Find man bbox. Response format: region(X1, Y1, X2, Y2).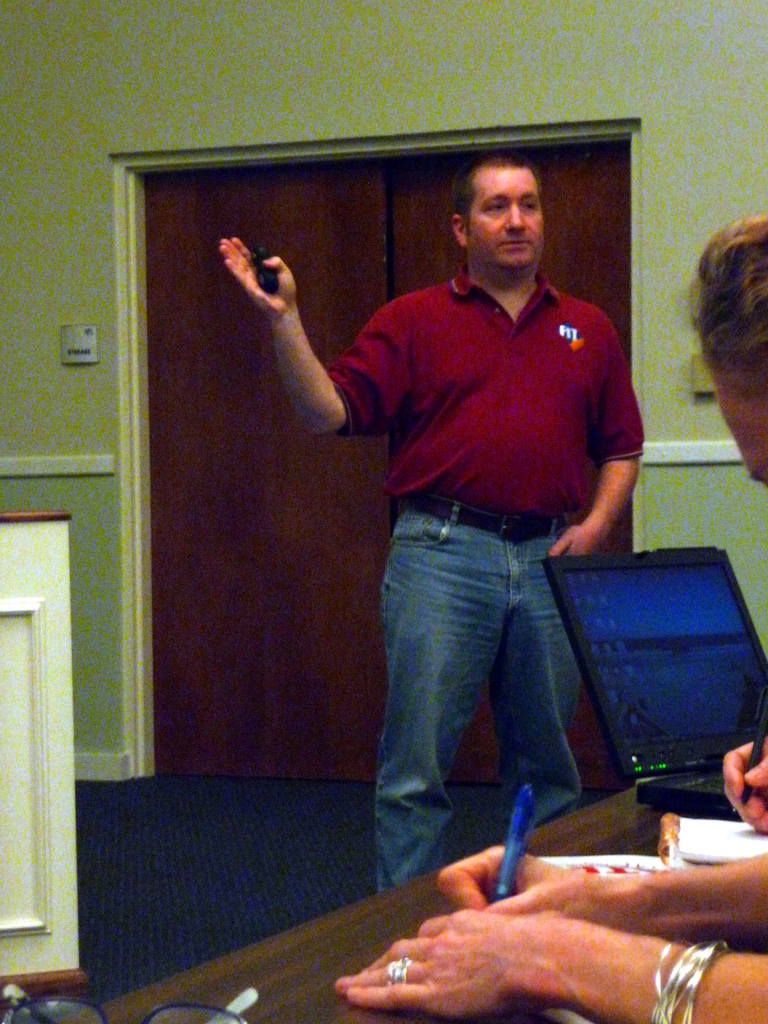
region(207, 179, 637, 907).
